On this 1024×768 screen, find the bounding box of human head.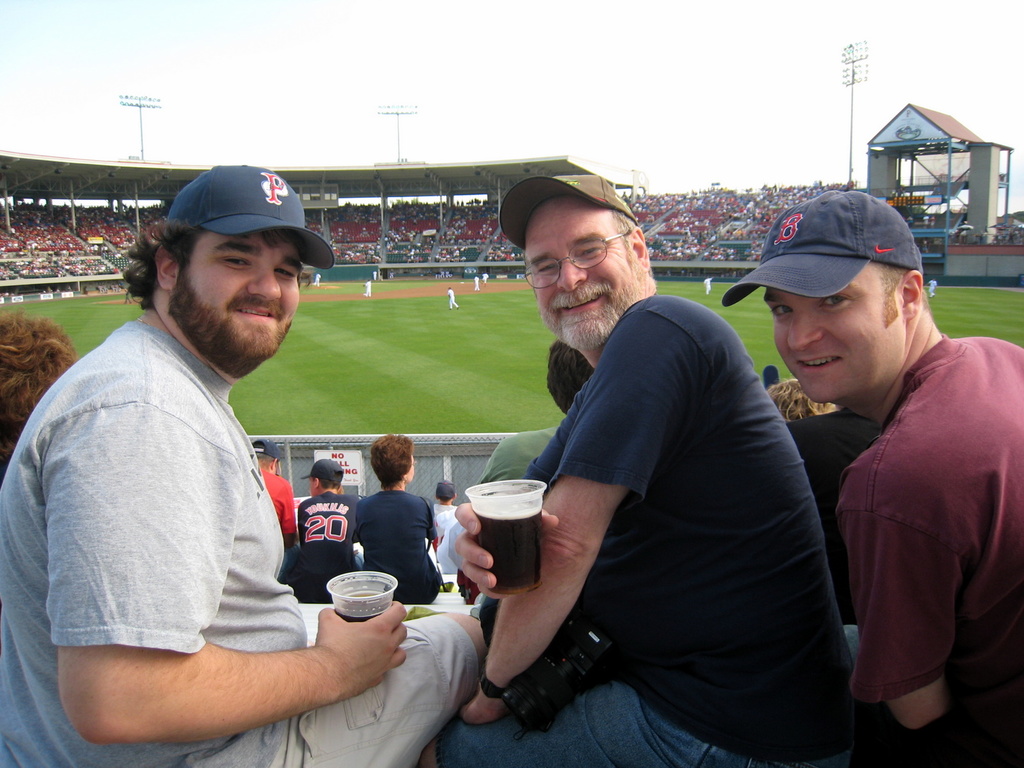
Bounding box: (left=307, top=457, right=343, bottom=495).
